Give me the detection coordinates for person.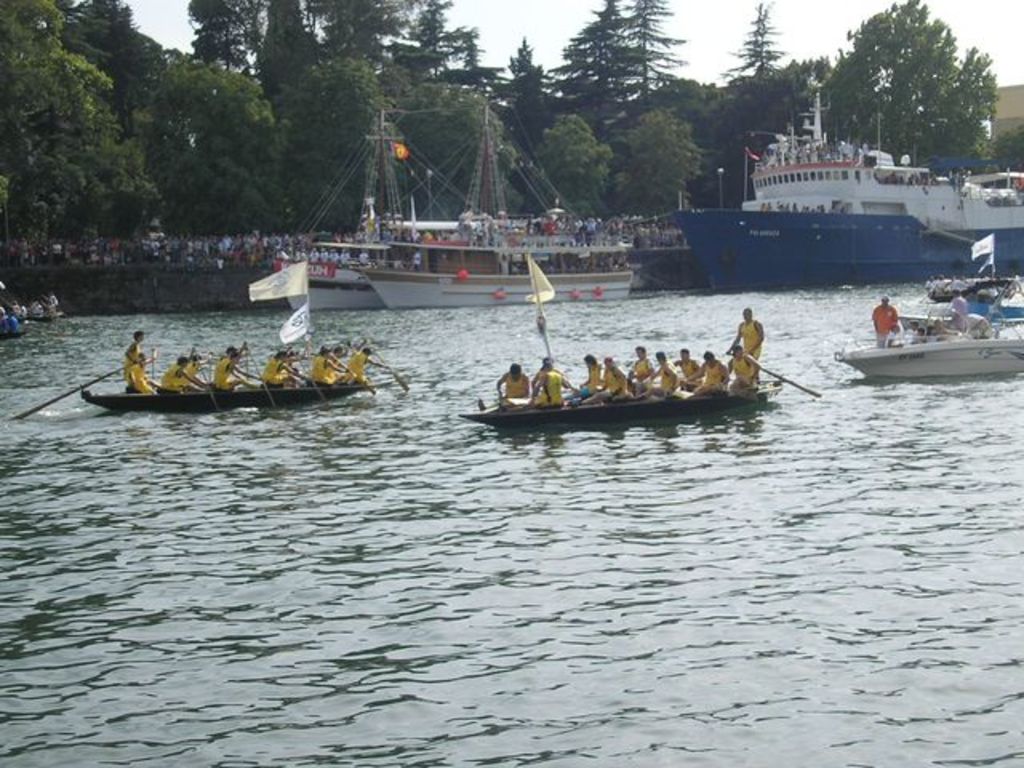
detection(30, 301, 40, 315).
